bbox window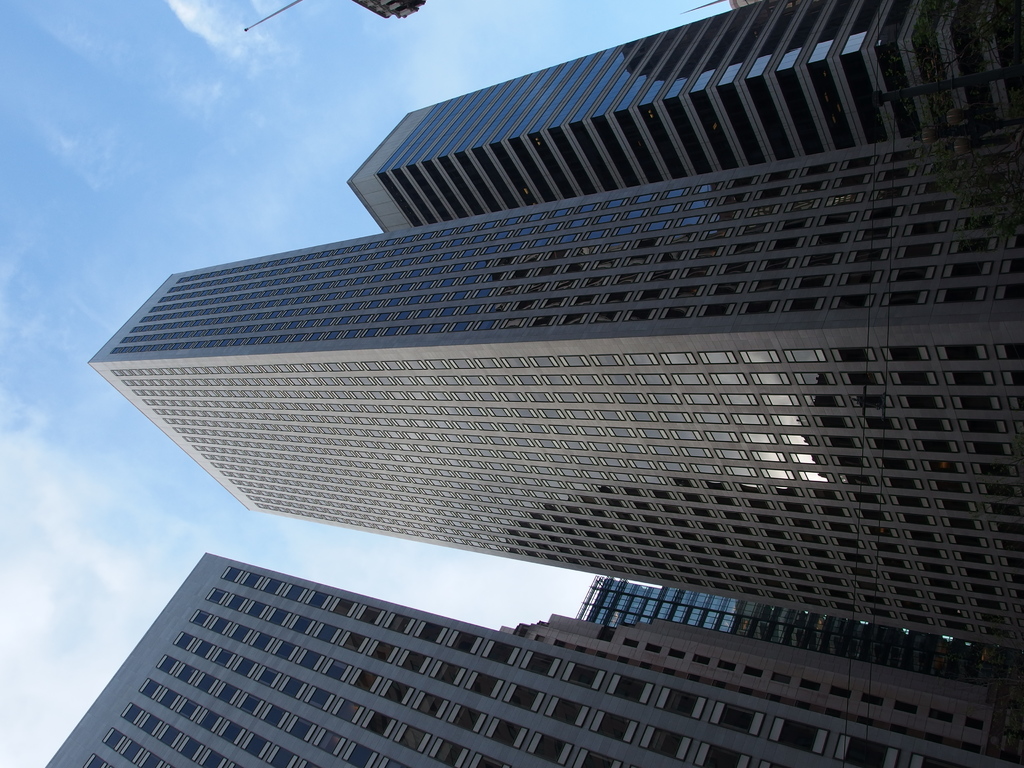
left=102, top=728, right=126, bottom=752
